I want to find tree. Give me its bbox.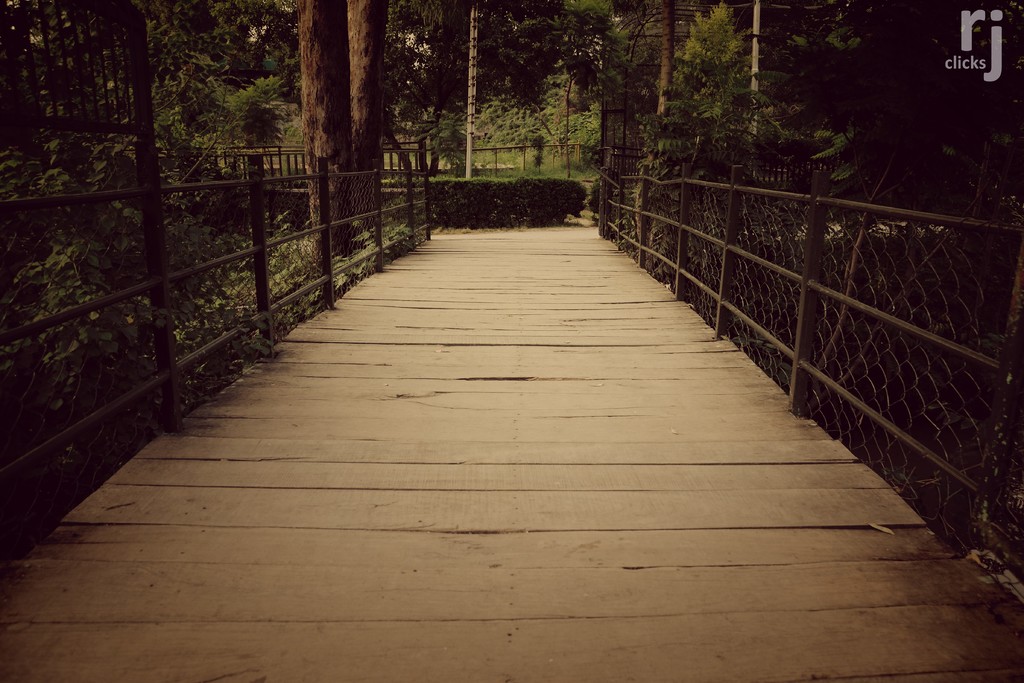
[left=468, top=0, right=535, bottom=190].
